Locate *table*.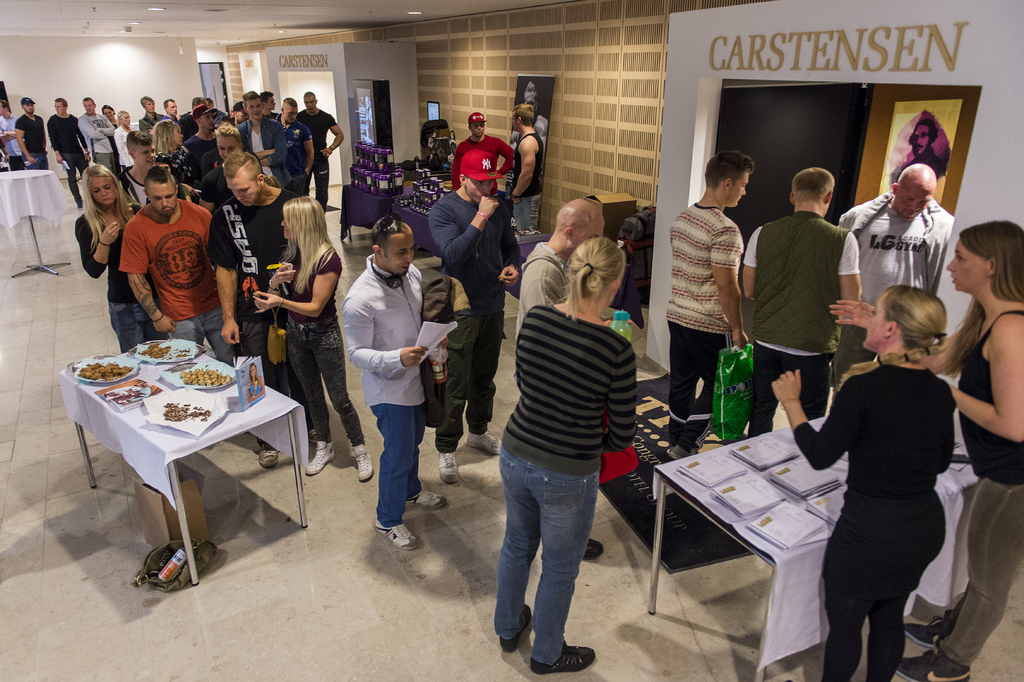
Bounding box: {"left": 637, "top": 412, "right": 979, "bottom": 681}.
